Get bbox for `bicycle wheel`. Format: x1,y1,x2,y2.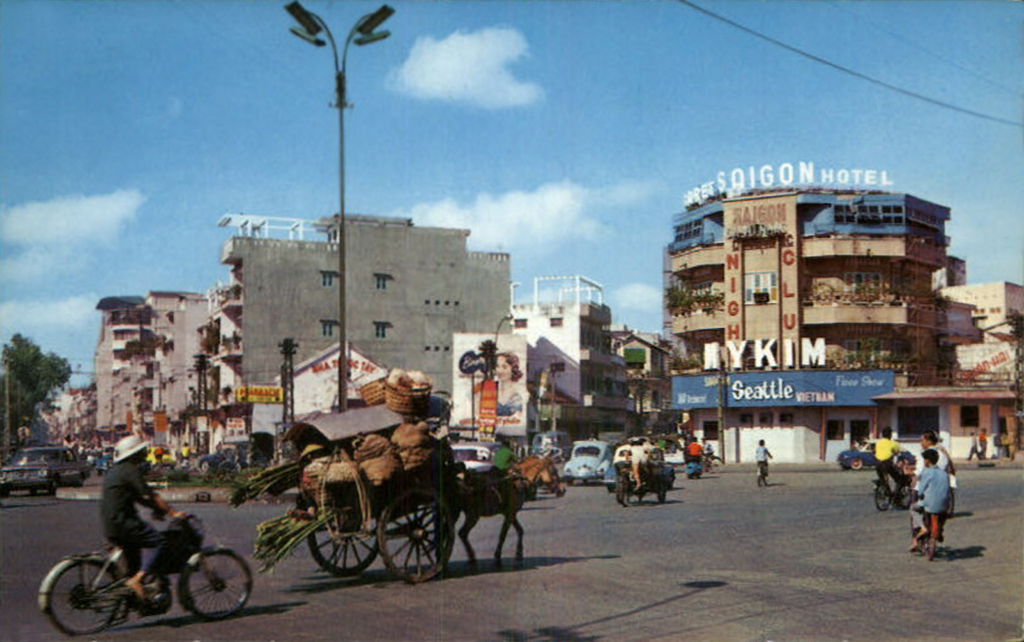
182,542,254,620.
